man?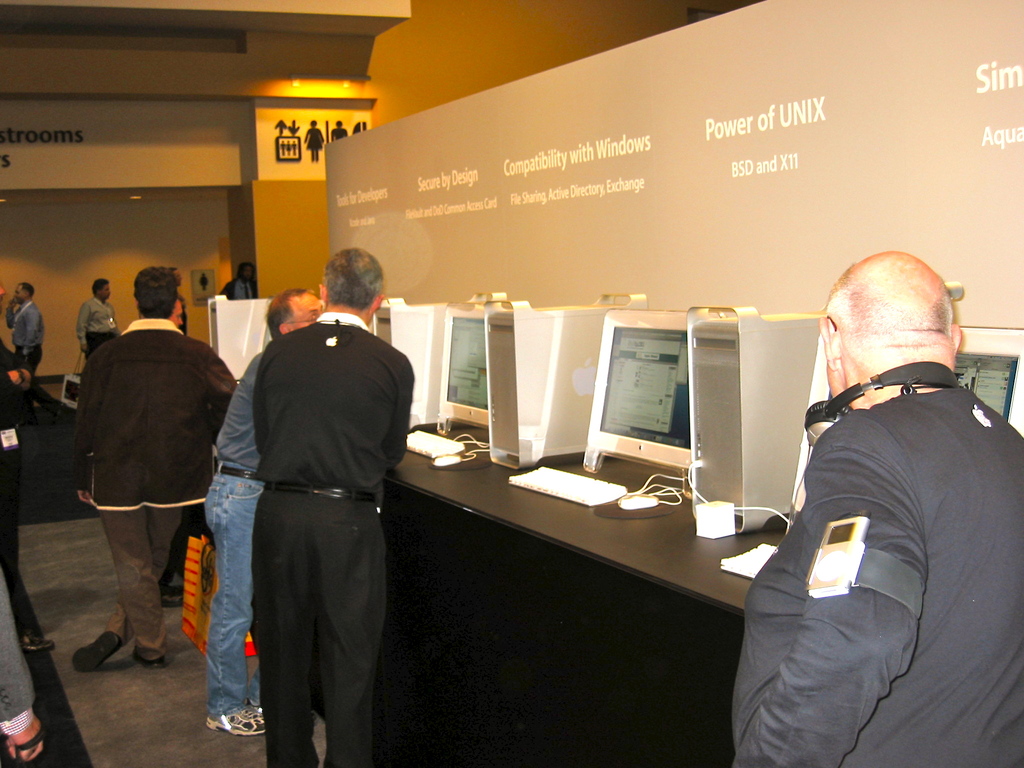
box=[726, 244, 1023, 767]
